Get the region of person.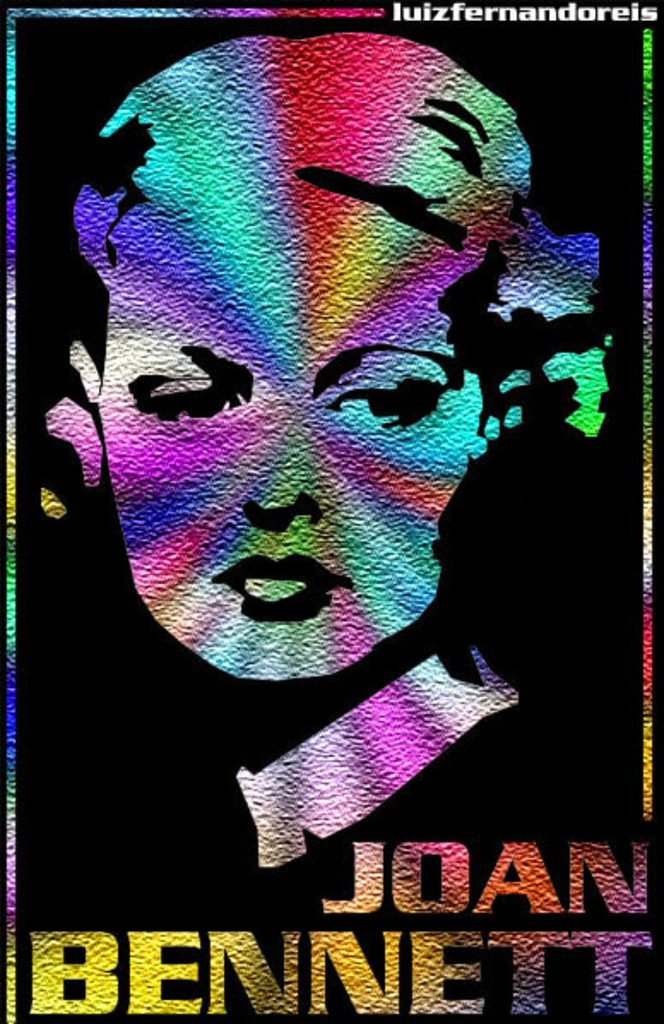
left=43, top=24, right=623, bottom=882.
